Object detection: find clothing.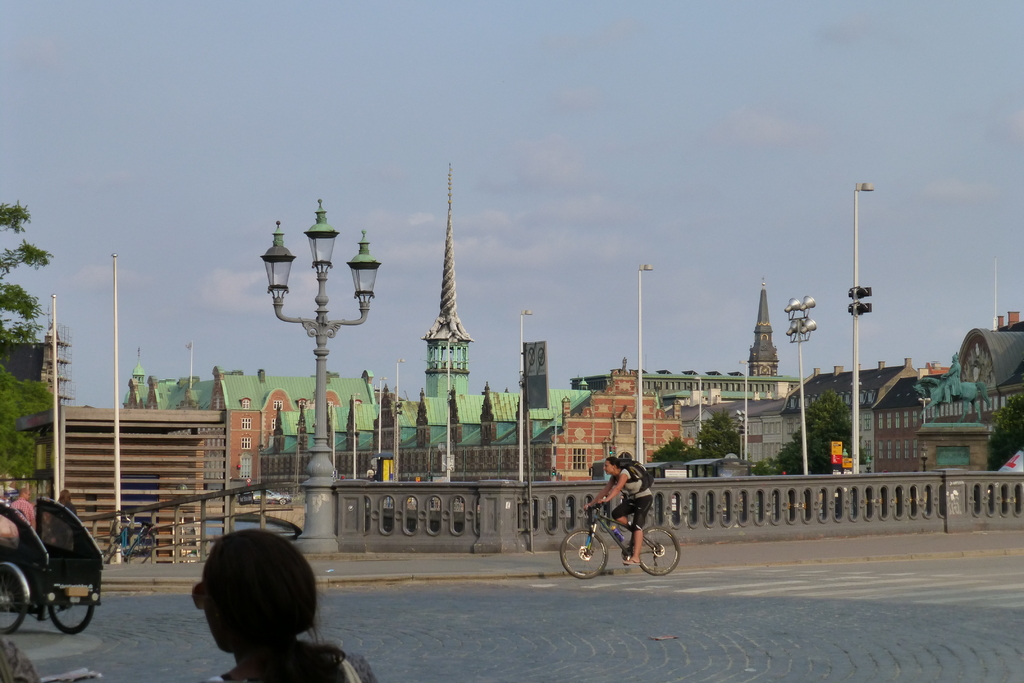
{"x1": 614, "y1": 467, "x2": 649, "y2": 530}.
